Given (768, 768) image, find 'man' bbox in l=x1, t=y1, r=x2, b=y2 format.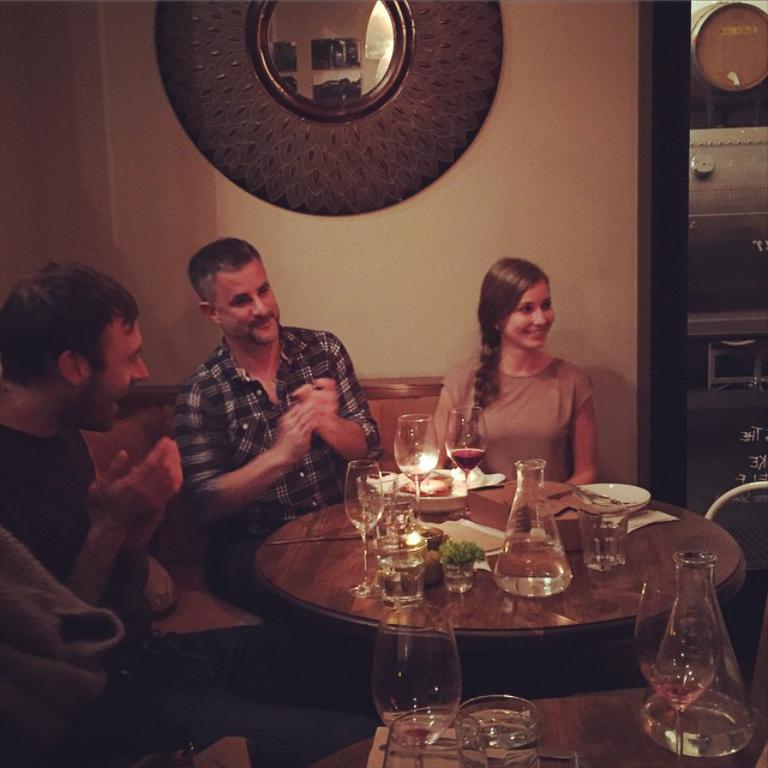
l=0, t=258, r=391, b=767.
